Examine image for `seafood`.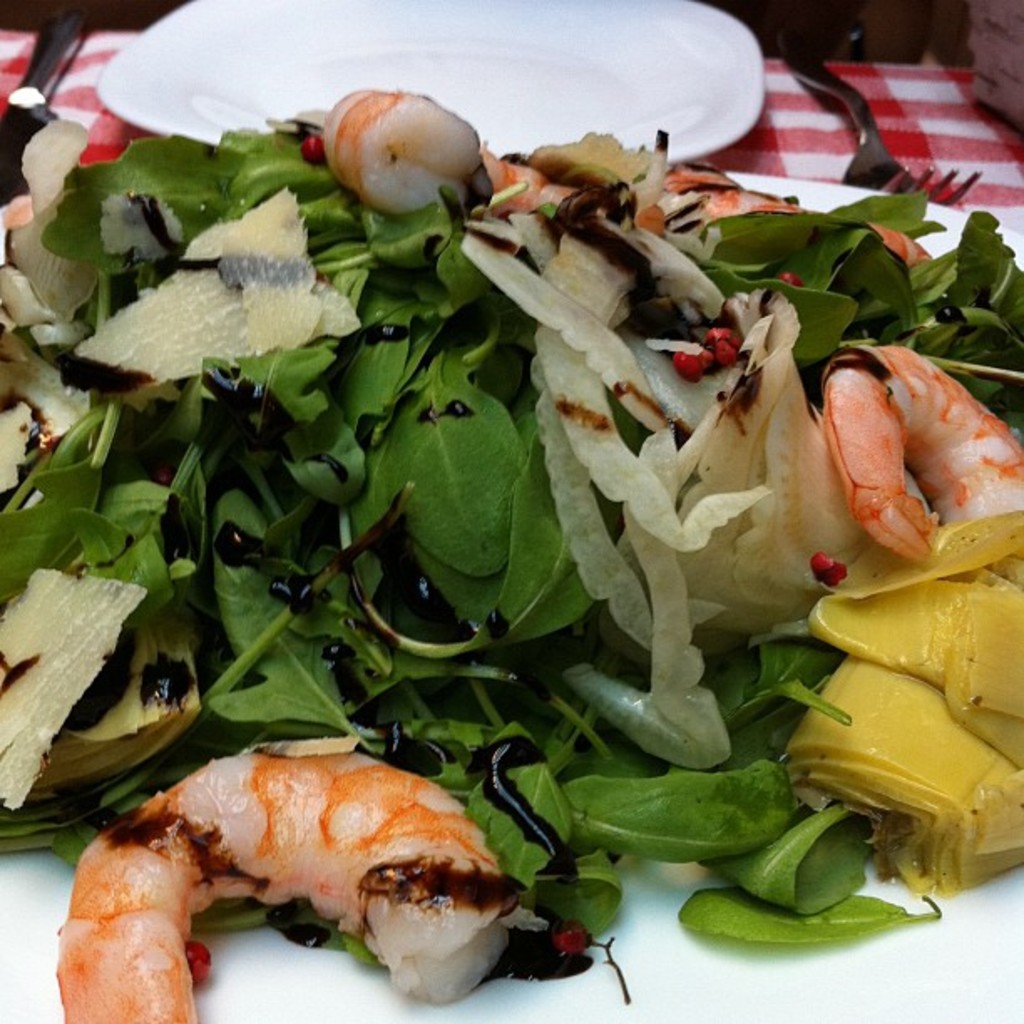
Examination result: region(50, 751, 515, 1022).
